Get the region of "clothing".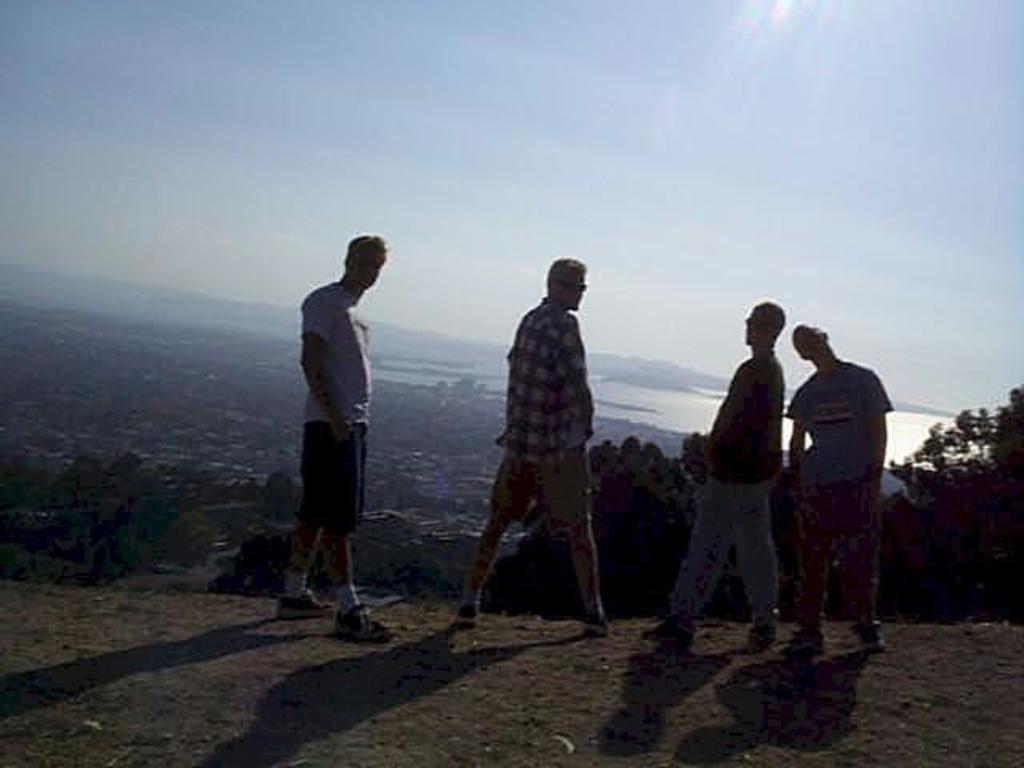
{"x1": 462, "y1": 301, "x2": 595, "y2": 629}.
